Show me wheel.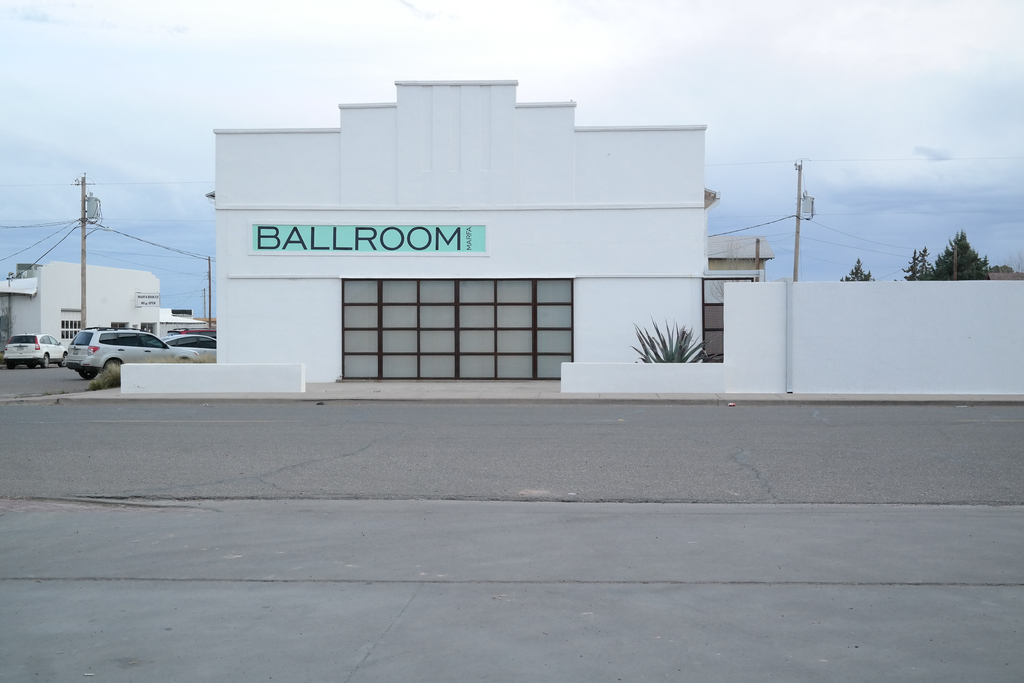
wheel is here: 27,361,37,372.
